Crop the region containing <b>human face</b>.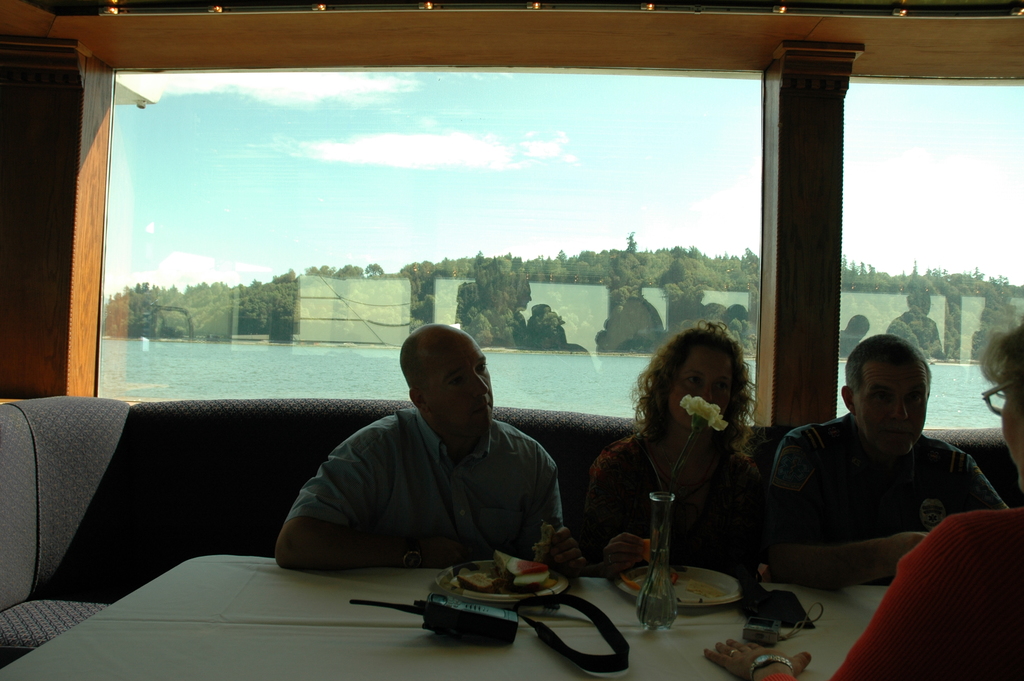
Crop region: crop(425, 334, 490, 438).
